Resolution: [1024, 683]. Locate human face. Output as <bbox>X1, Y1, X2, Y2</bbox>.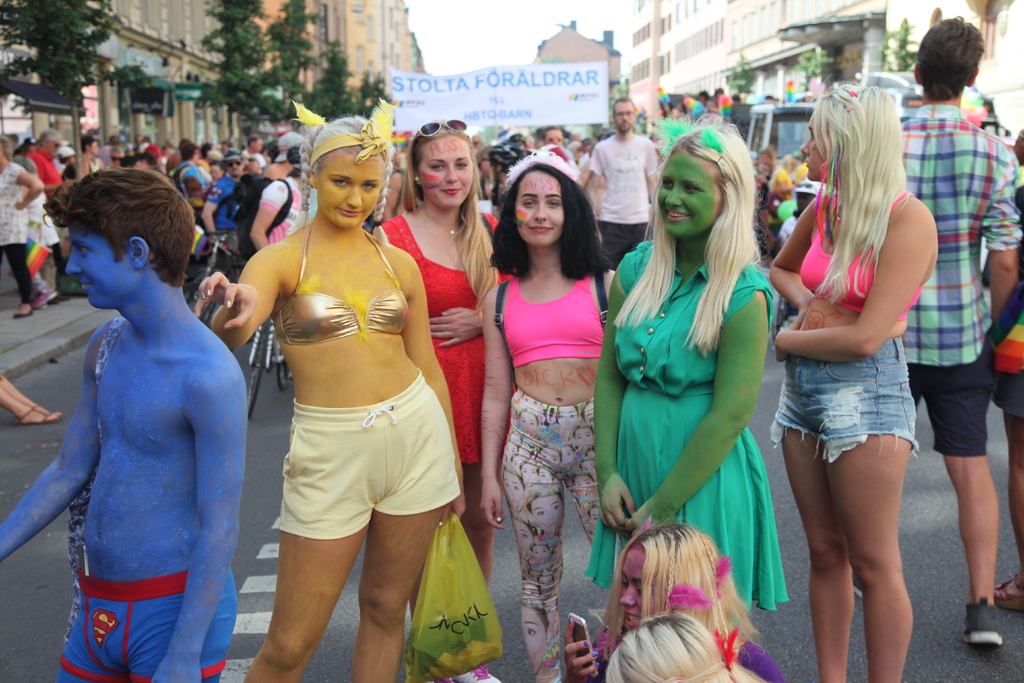
<bbox>611, 99, 637, 133</bbox>.
